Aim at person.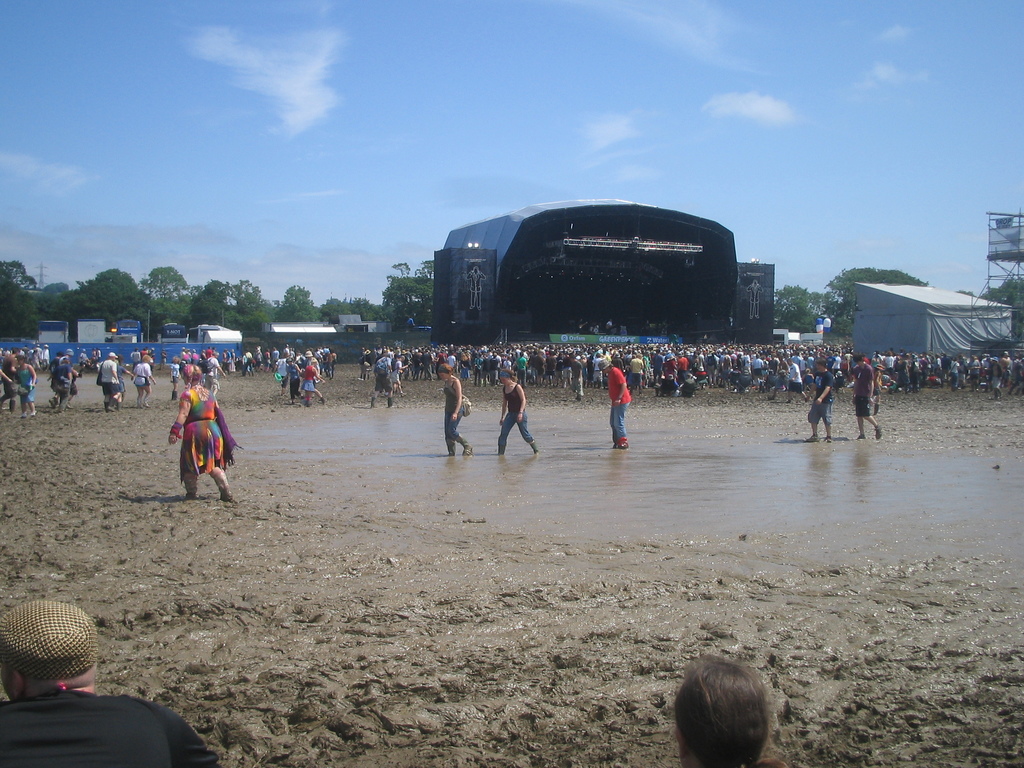
Aimed at locate(671, 650, 780, 767).
